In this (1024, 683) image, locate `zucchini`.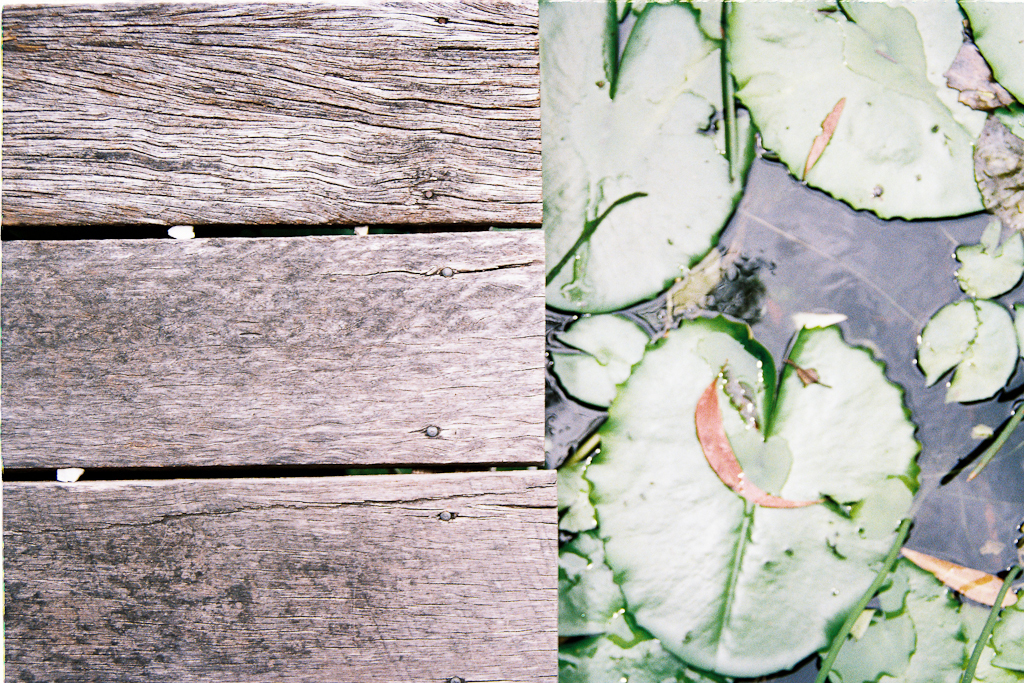
Bounding box: 569,317,941,677.
